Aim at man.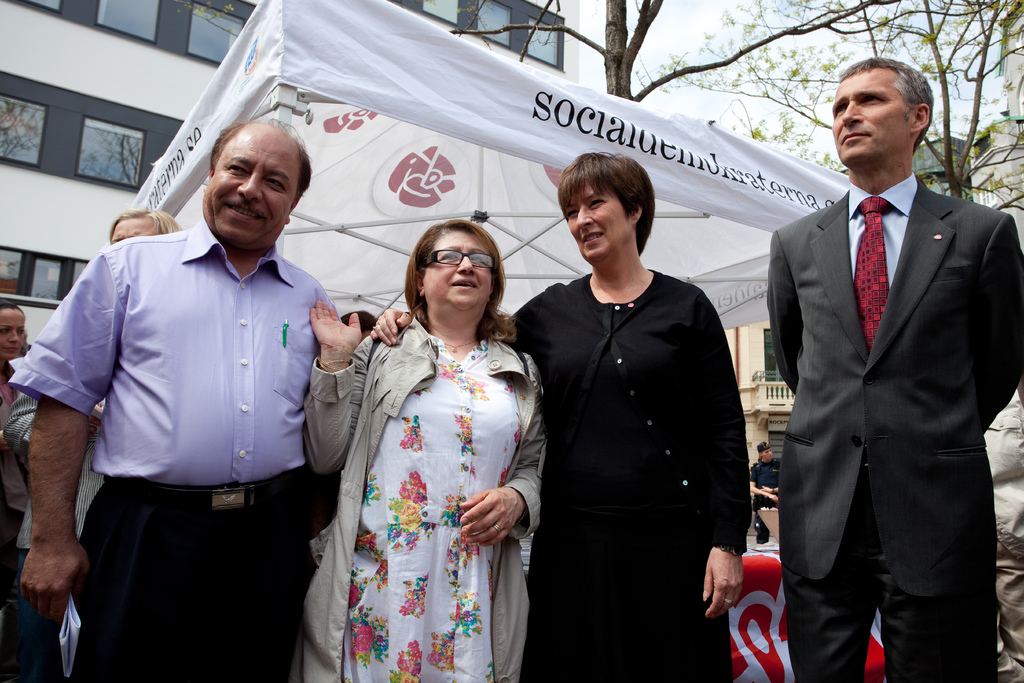
Aimed at select_region(750, 441, 779, 546).
